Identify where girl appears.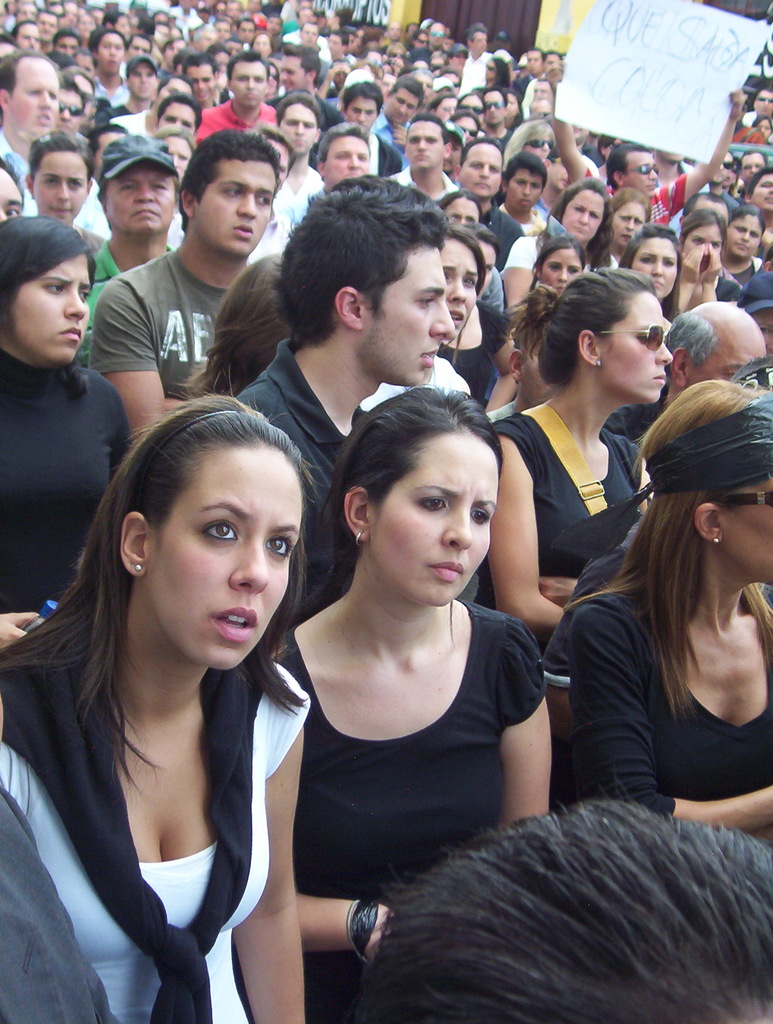
Appears at select_region(0, 211, 134, 646).
